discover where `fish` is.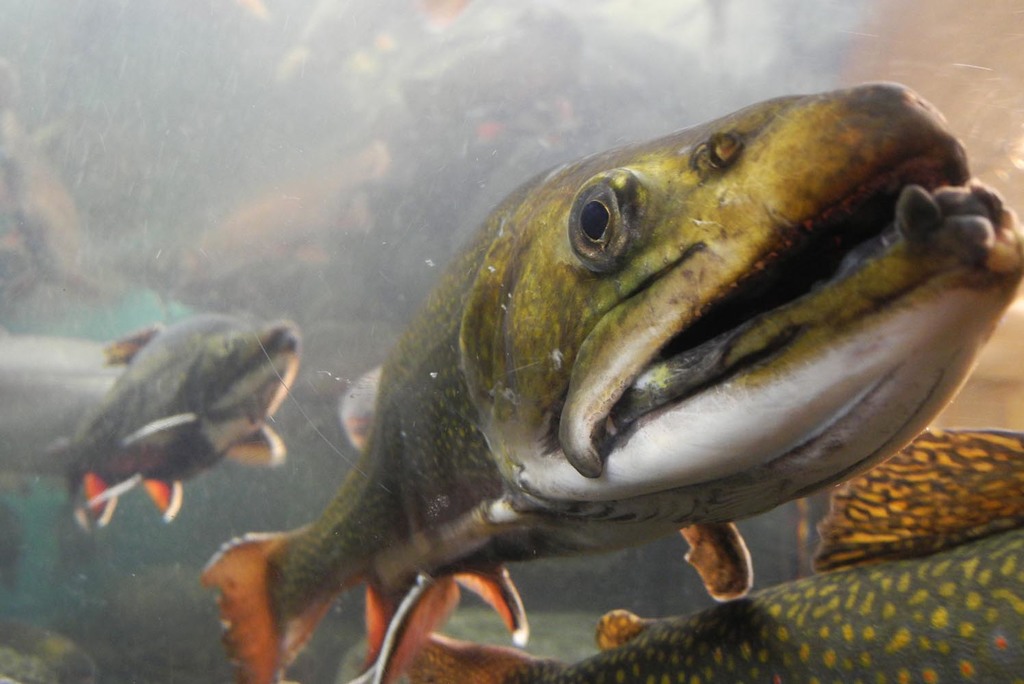
Discovered at <region>197, 76, 1023, 683</region>.
